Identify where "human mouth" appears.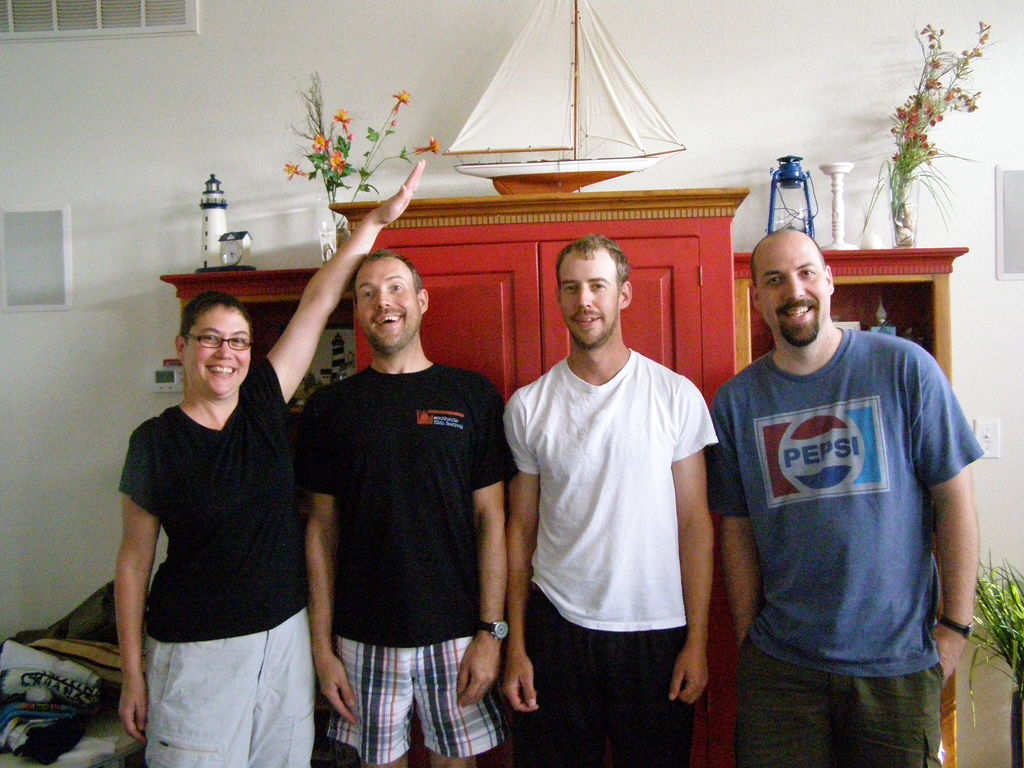
Appears at {"x1": 369, "y1": 307, "x2": 404, "y2": 331}.
